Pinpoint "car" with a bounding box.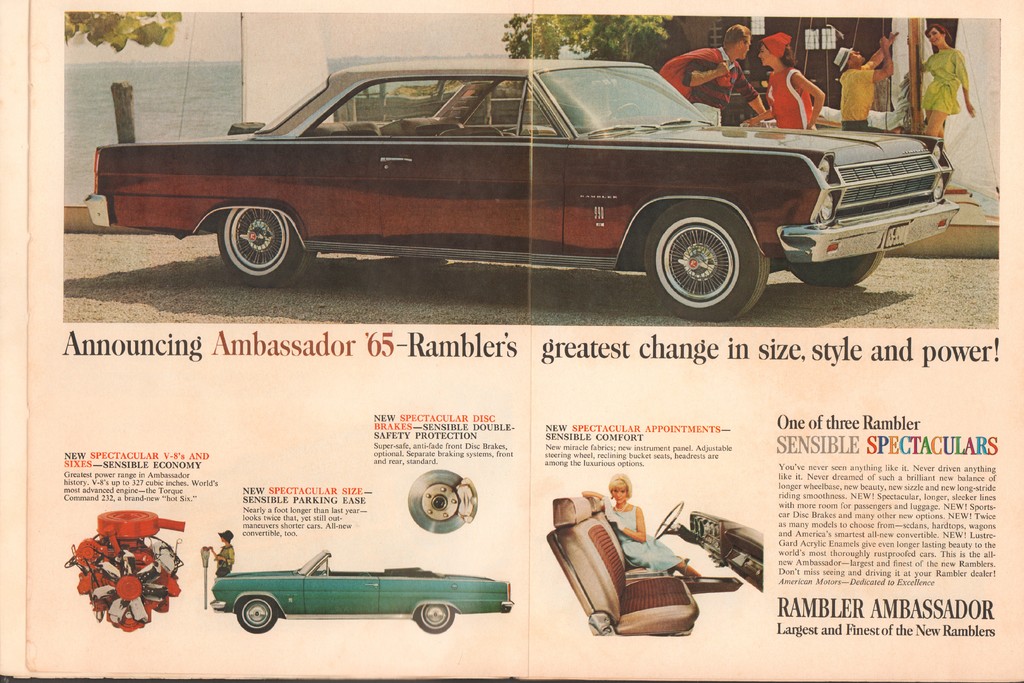
l=82, t=56, r=957, b=323.
